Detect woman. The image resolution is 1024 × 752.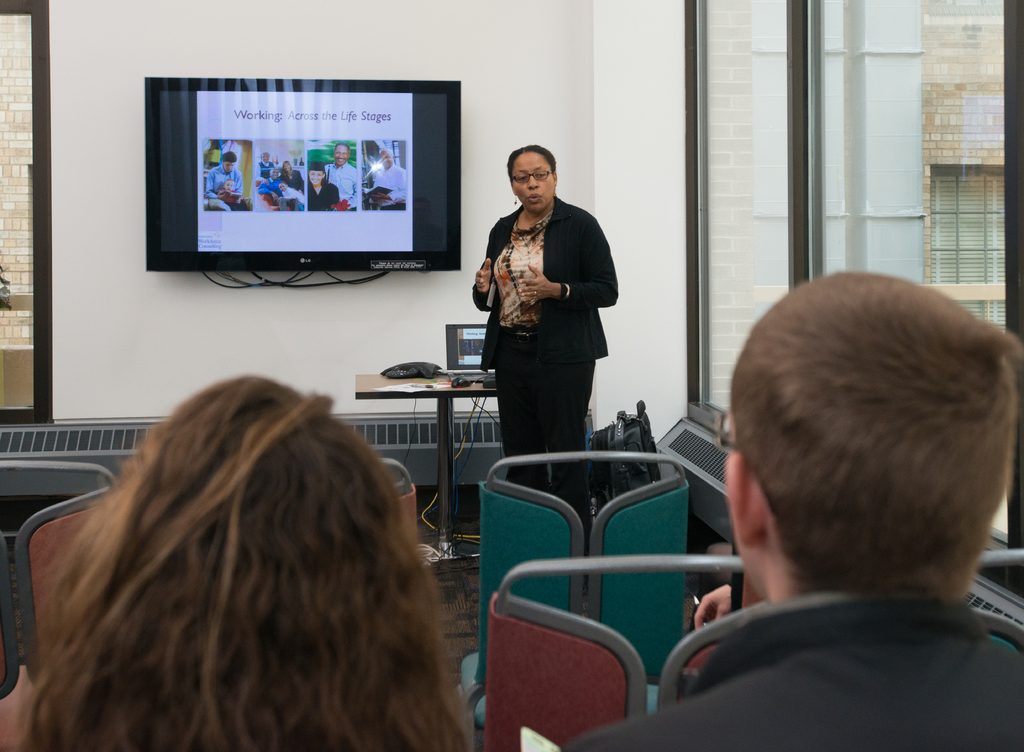
476, 148, 616, 483.
